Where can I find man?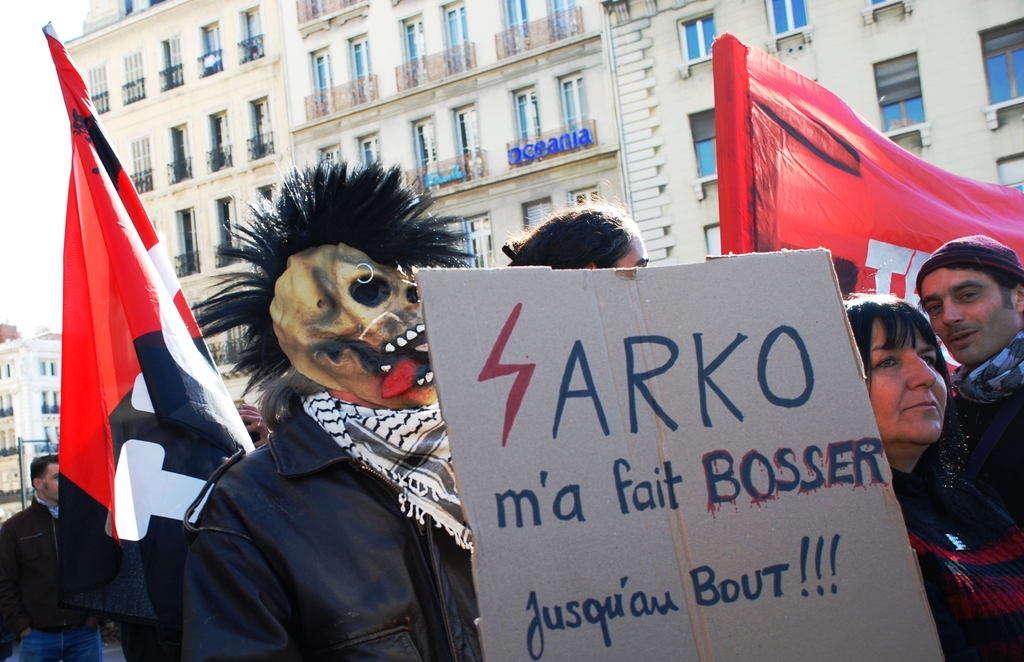
You can find it at (x1=0, y1=454, x2=113, y2=661).
